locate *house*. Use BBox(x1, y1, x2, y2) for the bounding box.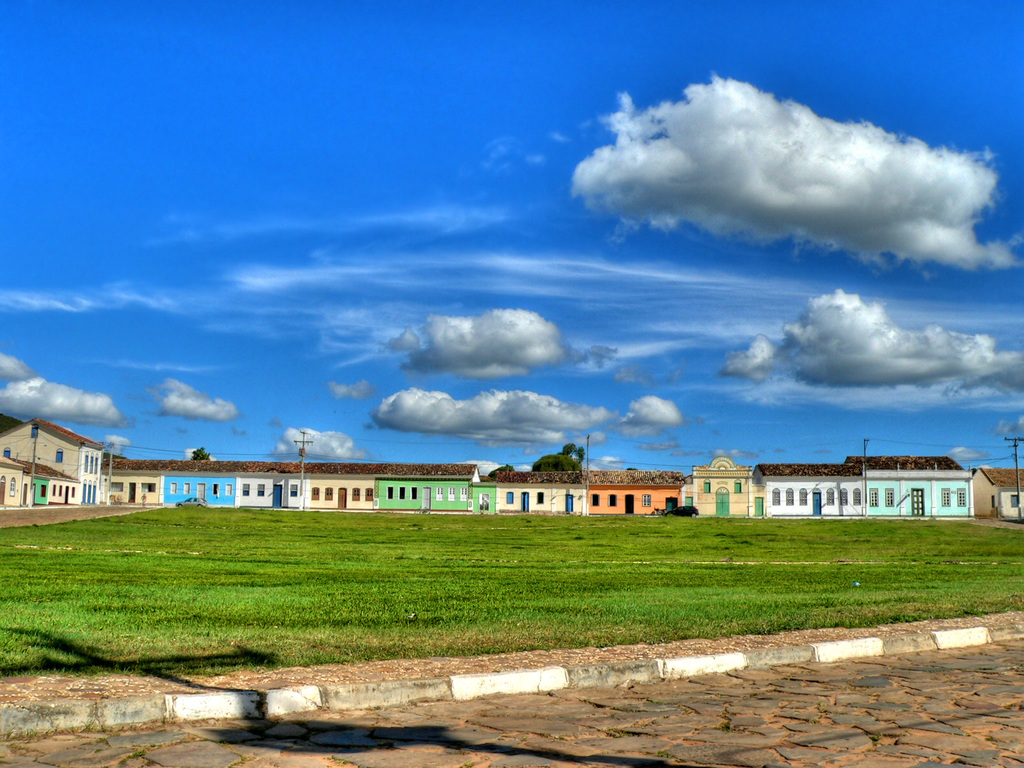
BBox(847, 453, 975, 512).
